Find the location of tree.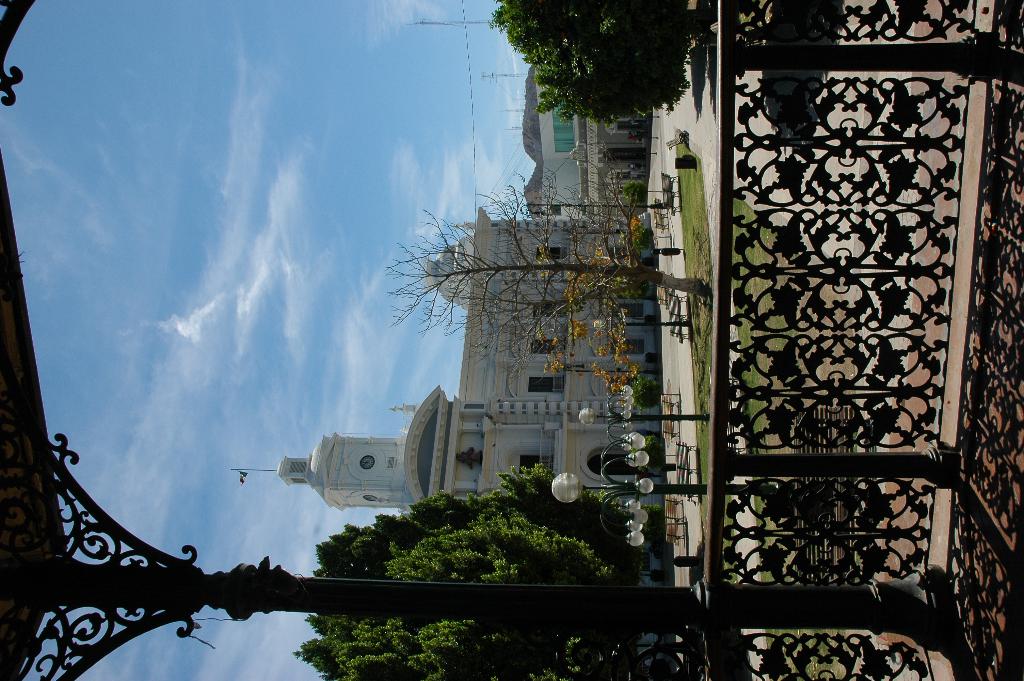
Location: (x1=294, y1=464, x2=654, y2=680).
